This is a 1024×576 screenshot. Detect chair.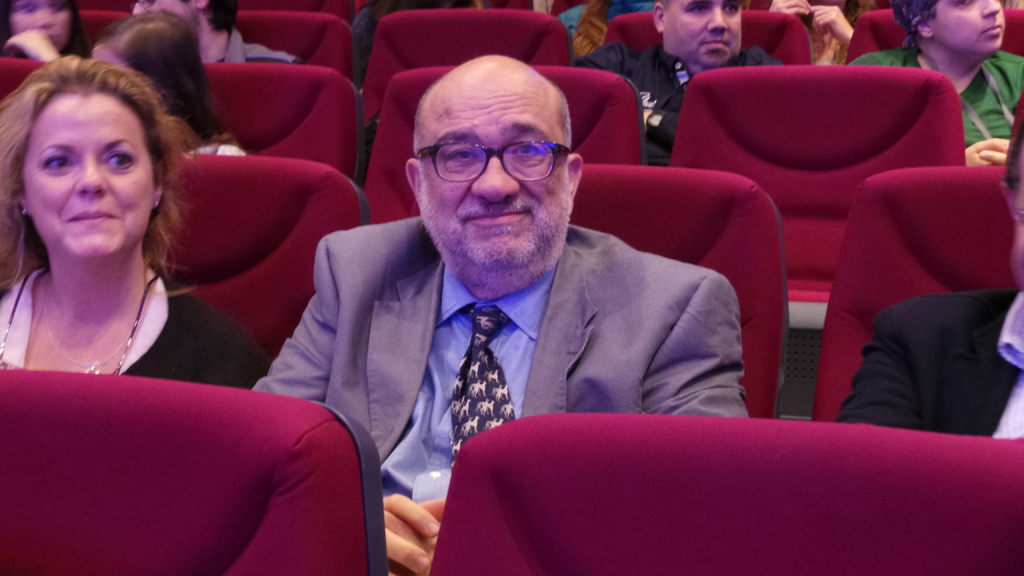
[x1=687, y1=67, x2=965, y2=287].
